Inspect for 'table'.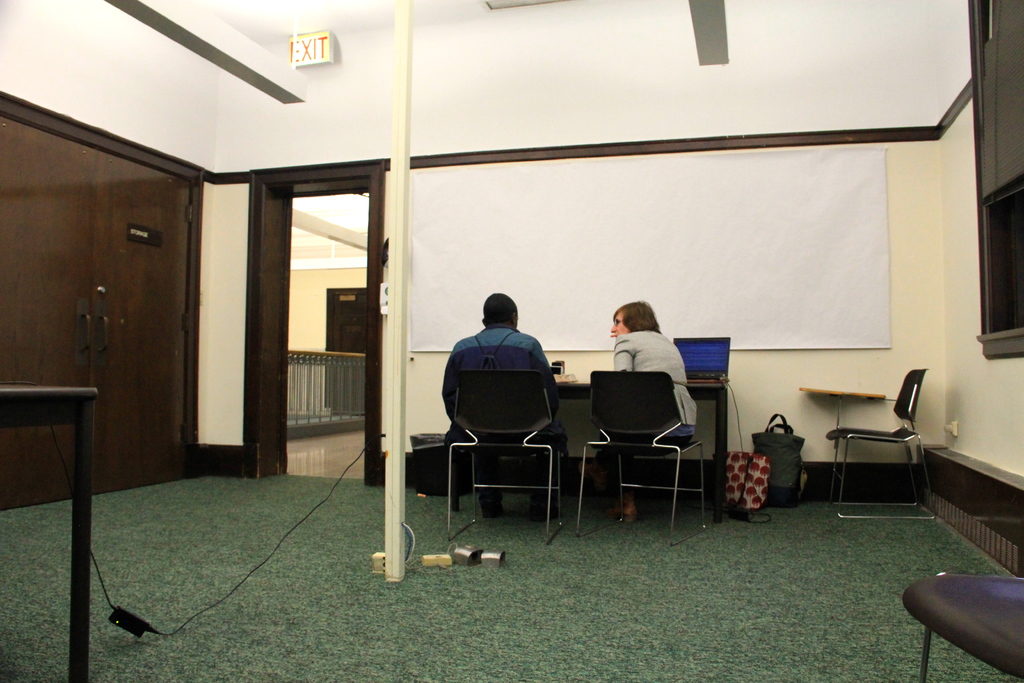
Inspection: (x1=554, y1=383, x2=731, y2=523).
